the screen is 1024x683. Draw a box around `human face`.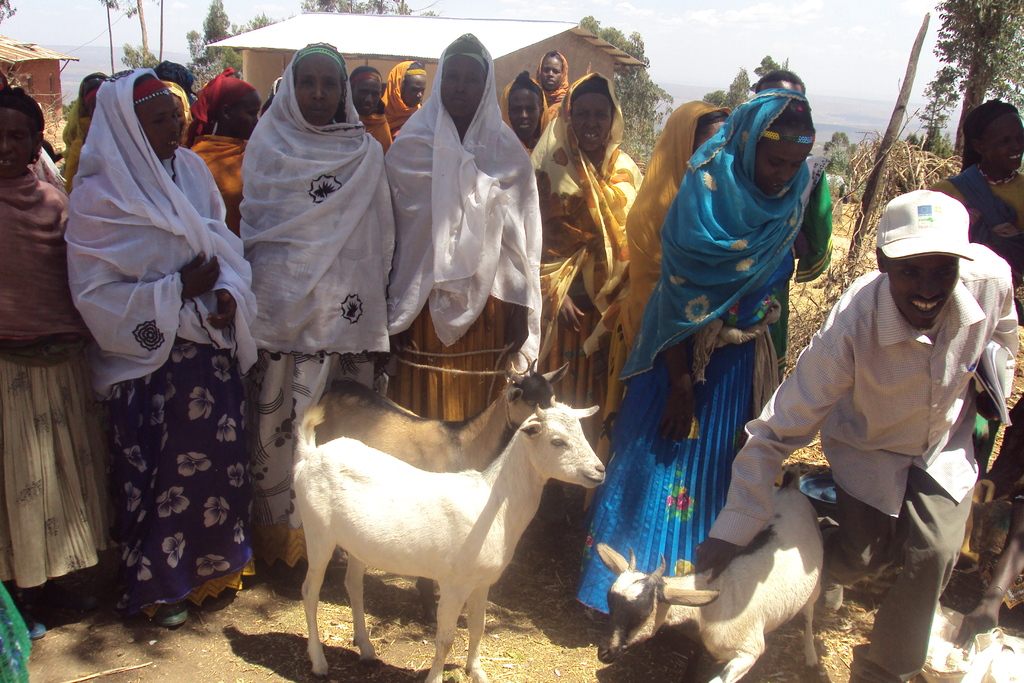
bbox=(509, 90, 541, 142).
